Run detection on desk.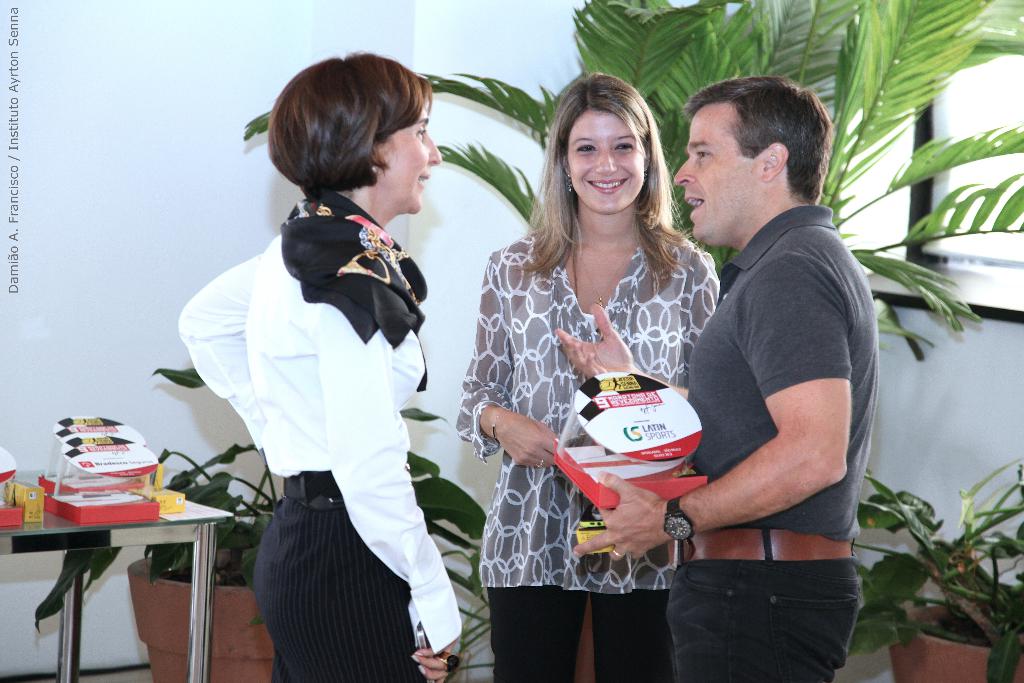
Result: [10,443,254,679].
